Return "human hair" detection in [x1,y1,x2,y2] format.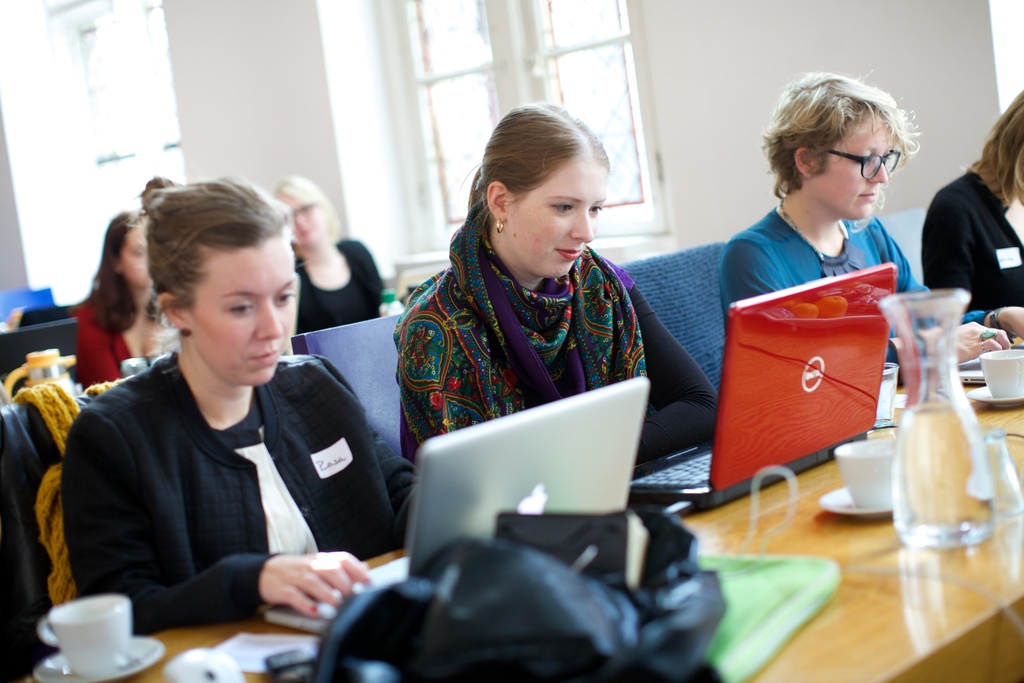
[775,63,915,213].
